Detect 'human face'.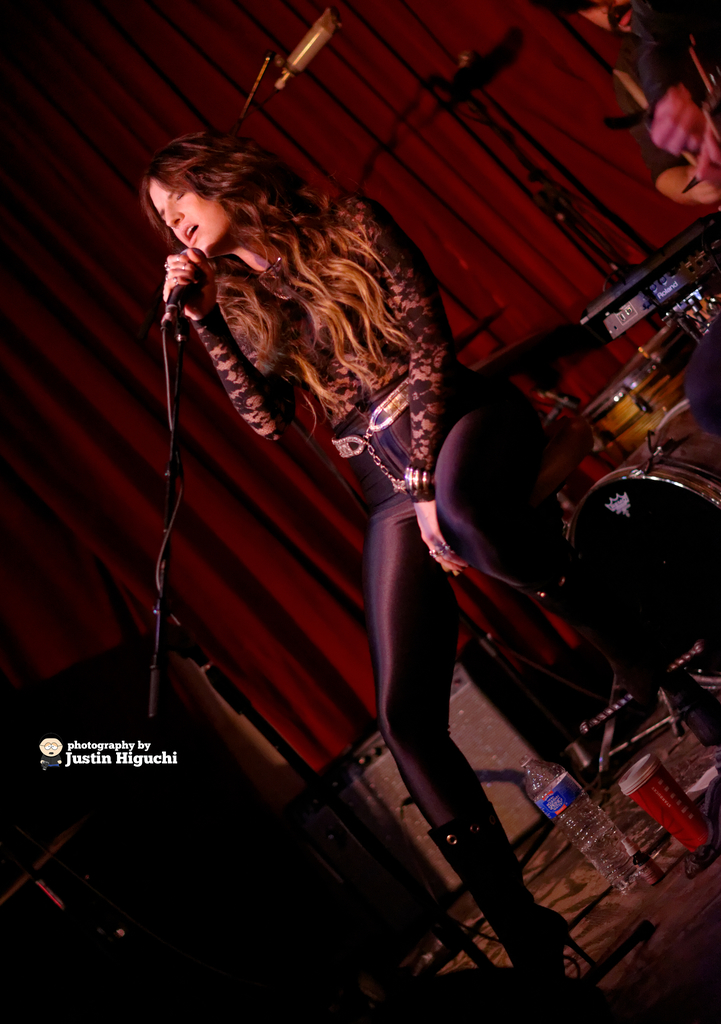
Detected at BBox(586, 0, 622, 26).
